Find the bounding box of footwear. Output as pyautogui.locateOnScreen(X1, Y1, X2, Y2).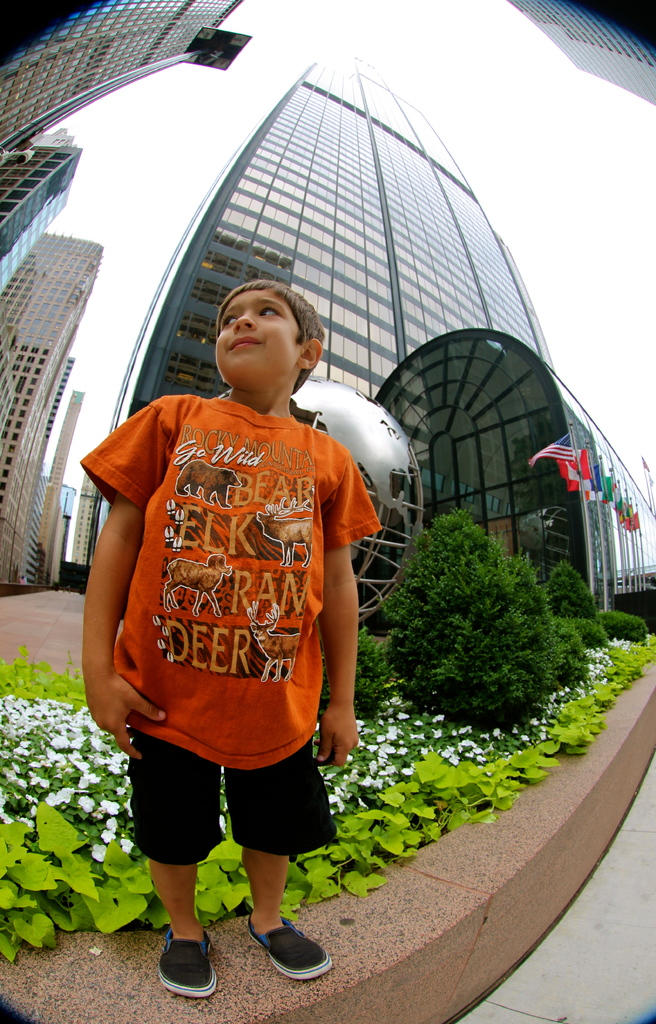
pyautogui.locateOnScreen(156, 925, 219, 998).
